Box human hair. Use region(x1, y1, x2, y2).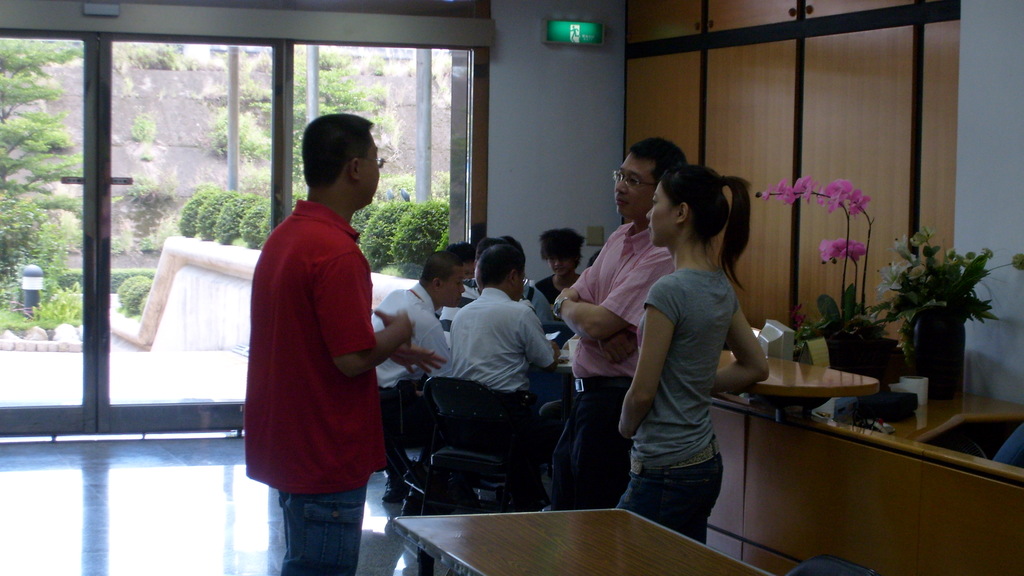
region(627, 135, 687, 193).
